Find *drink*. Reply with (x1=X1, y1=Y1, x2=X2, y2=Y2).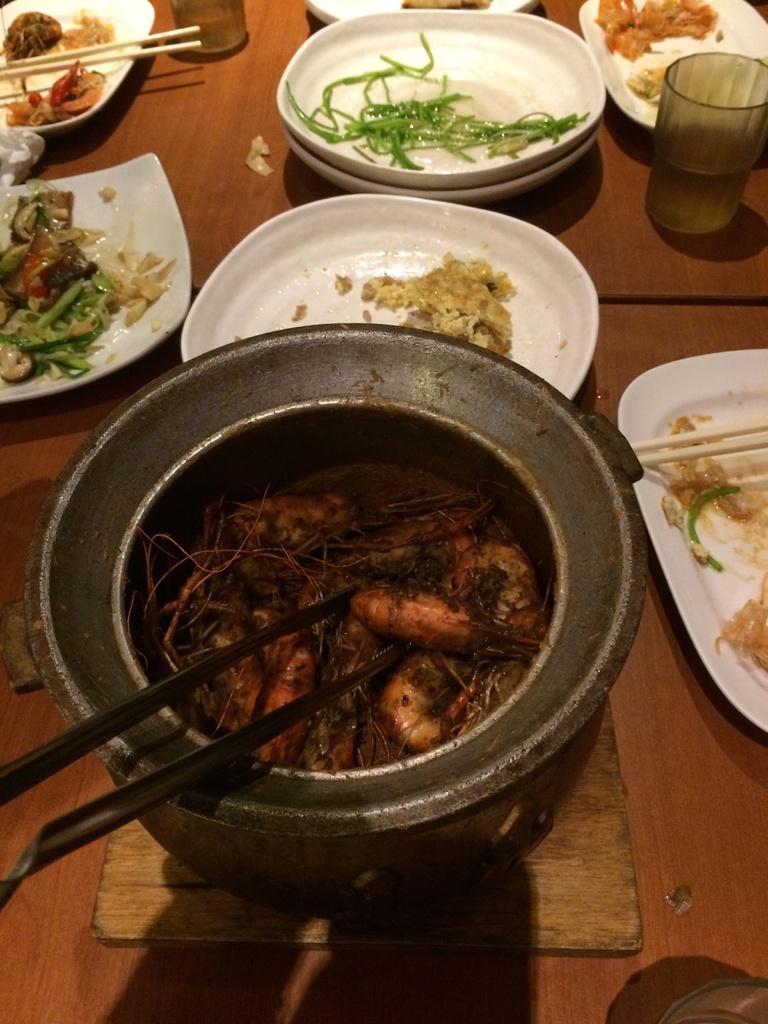
(x1=172, y1=0, x2=247, y2=53).
